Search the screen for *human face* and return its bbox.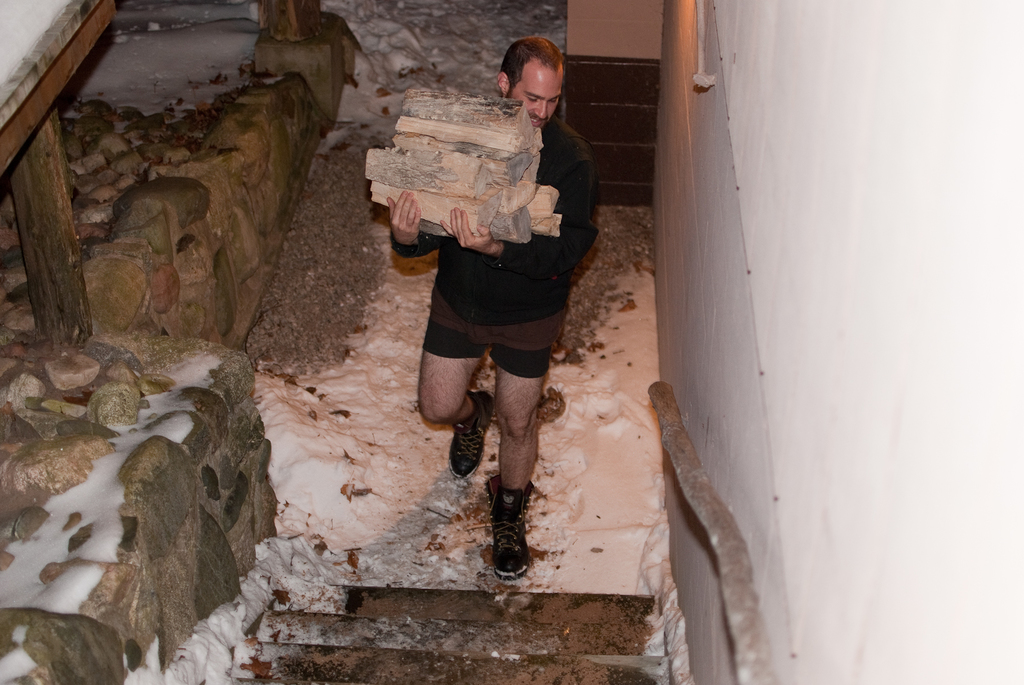
Found: BBox(506, 73, 561, 129).
